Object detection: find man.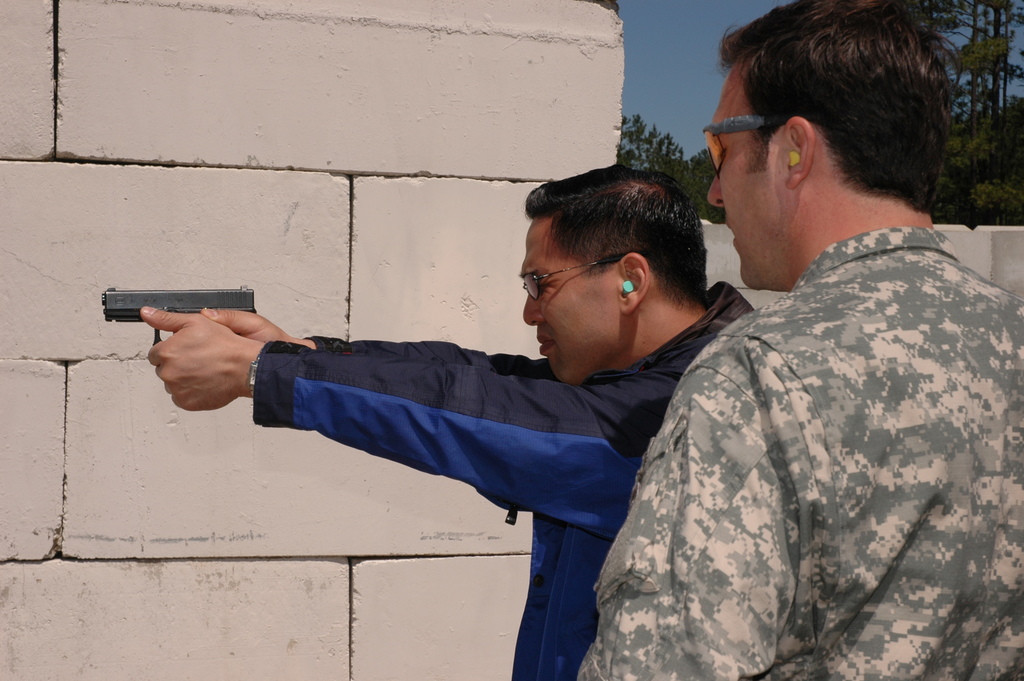
(x1=566, y1=0, x2=1023, y2=680).
